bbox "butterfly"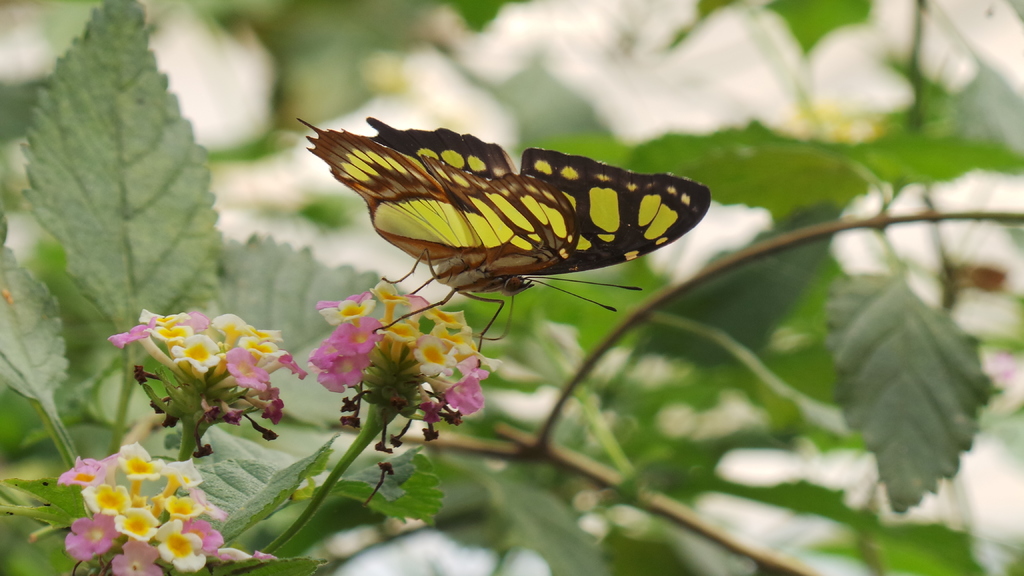
select_region(319, 106, 703, 350)
